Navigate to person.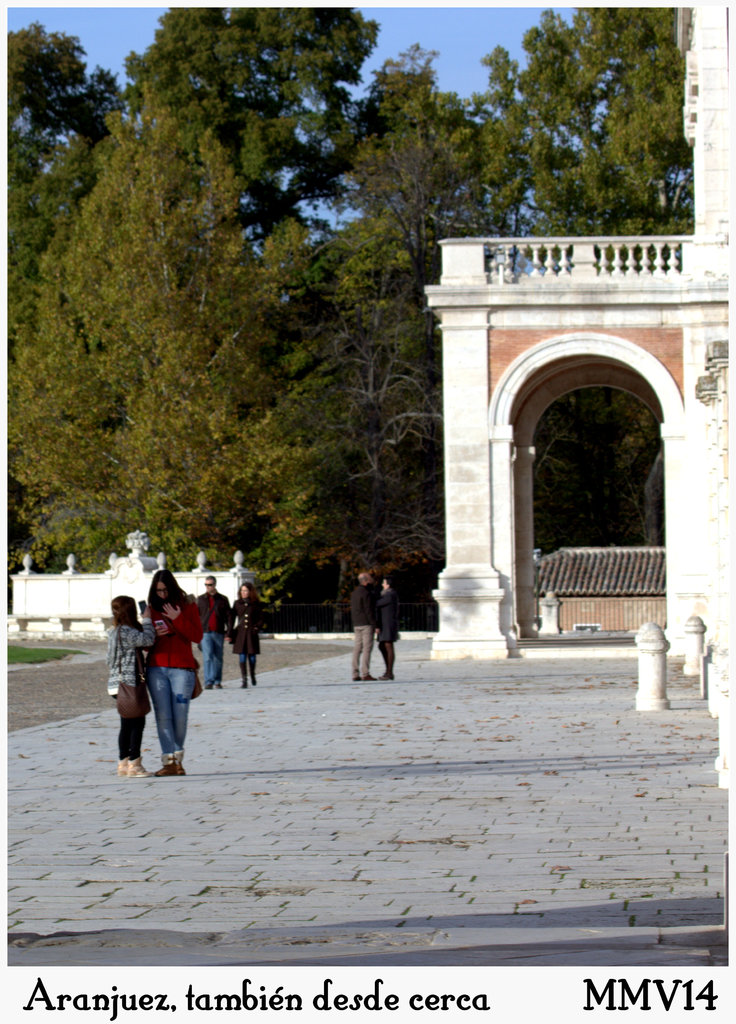
Navigation target: {"x1": 228, "y1": 582, "x2": 265, "y2": 689}.
